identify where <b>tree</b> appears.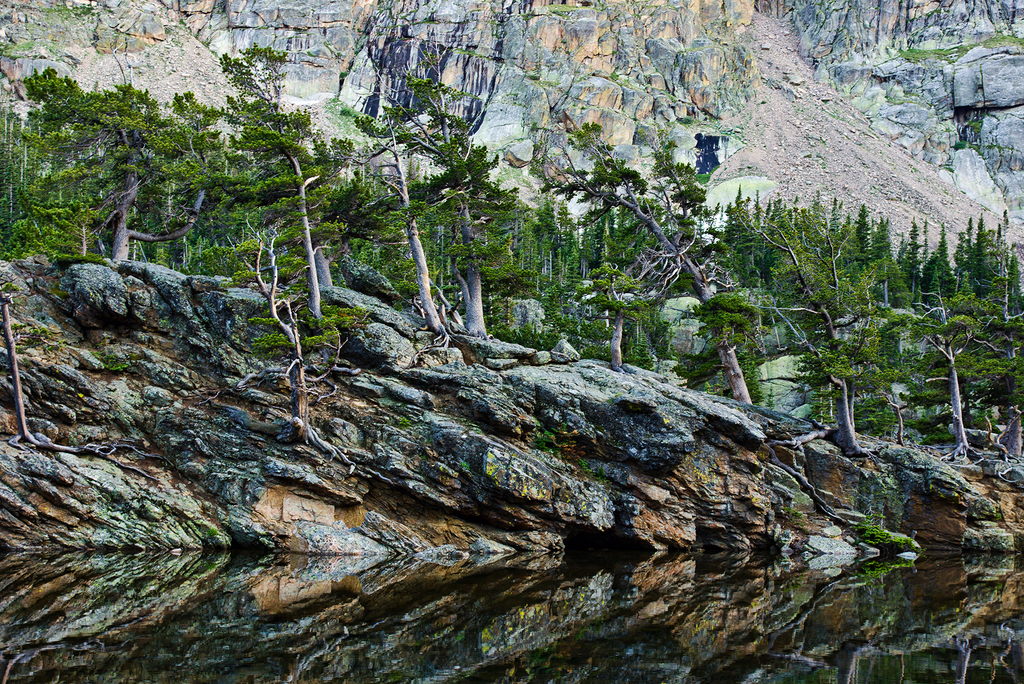
Appears at {"x1": 540, "y1": 117, "x2": 776, "y2": 398}.
